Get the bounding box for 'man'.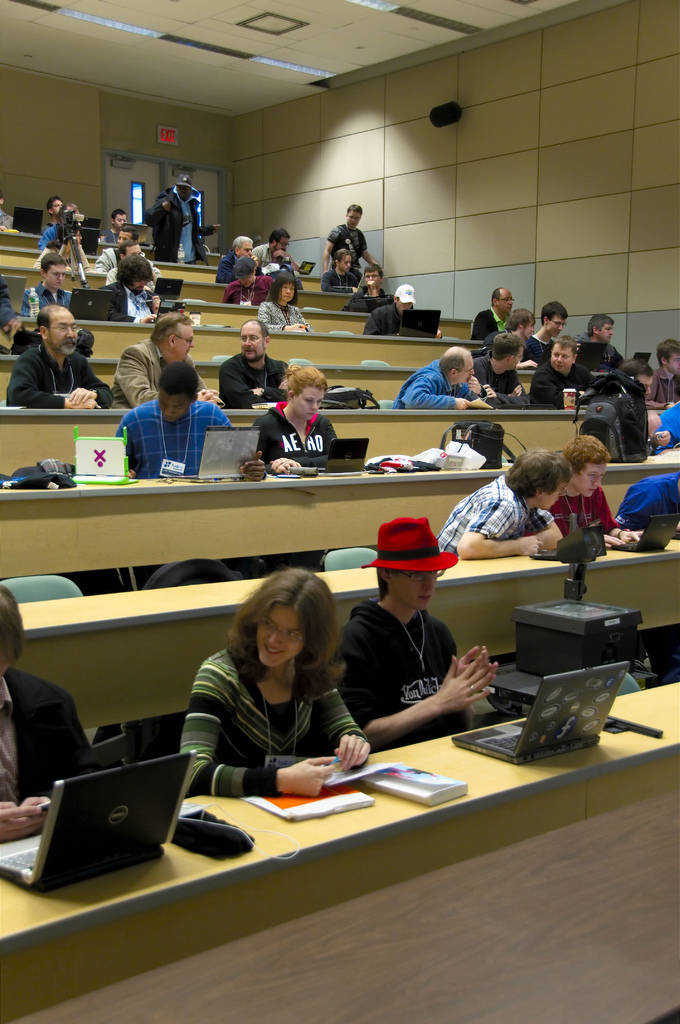
(x1=362, y1=275, x2=435, y2=342).
